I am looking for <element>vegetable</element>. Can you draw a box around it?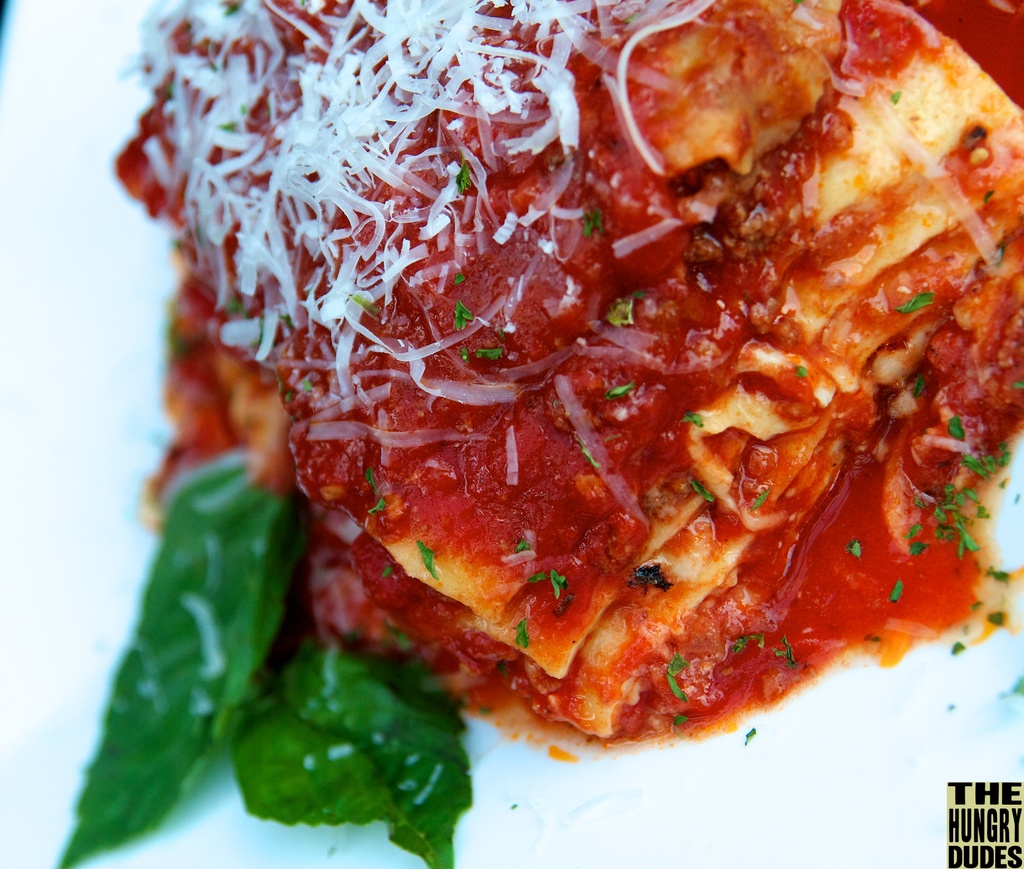
Sure, the bounding box is {"left": 609, "top": 385, "right": 637, "bottom": 398}.
